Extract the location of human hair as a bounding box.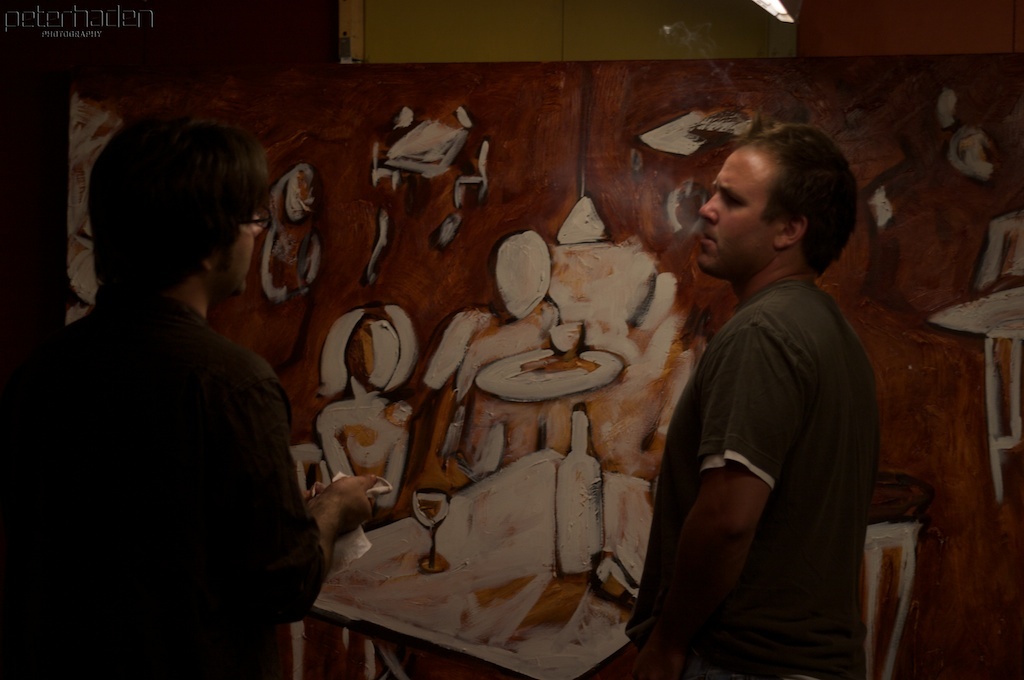
Rect(71, 118, 252, 288).
